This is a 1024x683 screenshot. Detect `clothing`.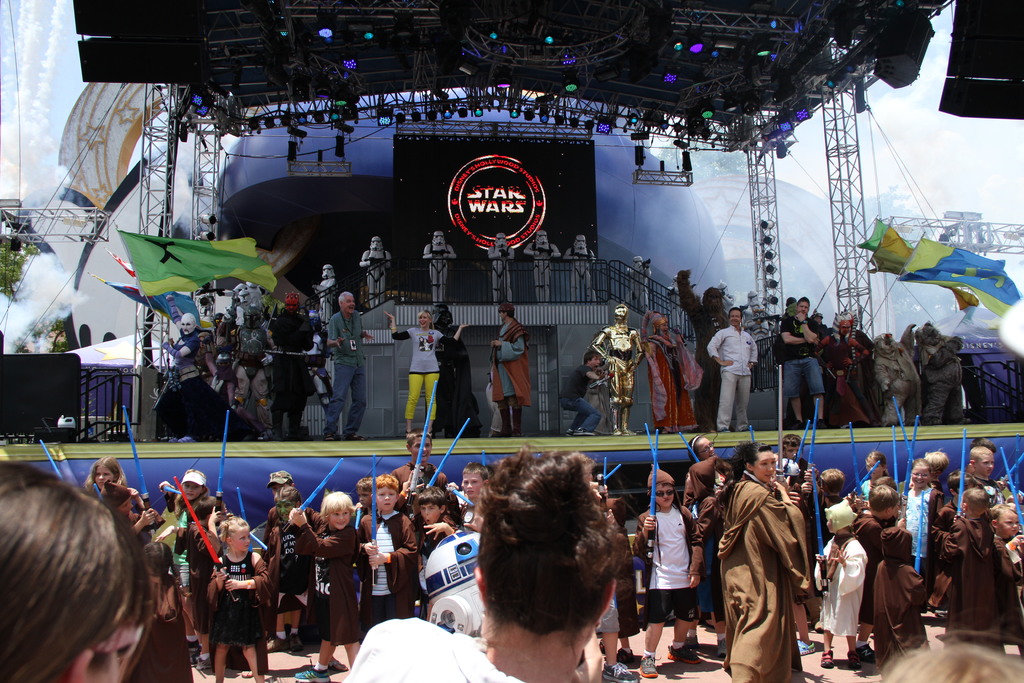
x1=704 y1=324 x2=759 y2=434.
